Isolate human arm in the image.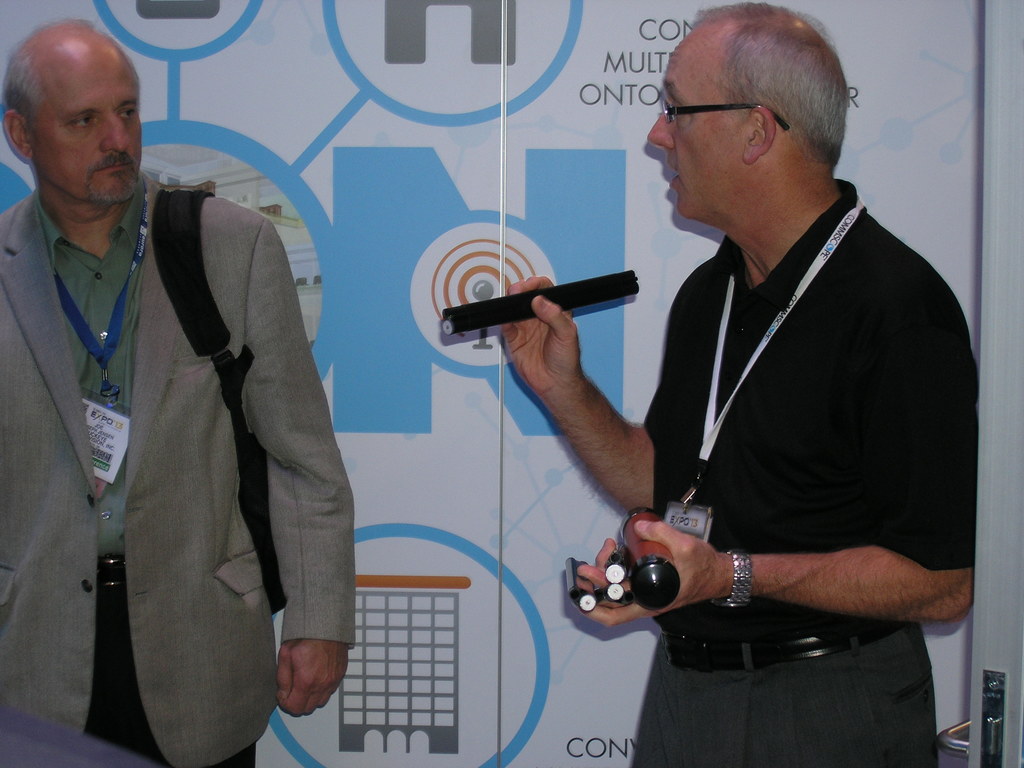
Isolated region: 485/291/666/537.
